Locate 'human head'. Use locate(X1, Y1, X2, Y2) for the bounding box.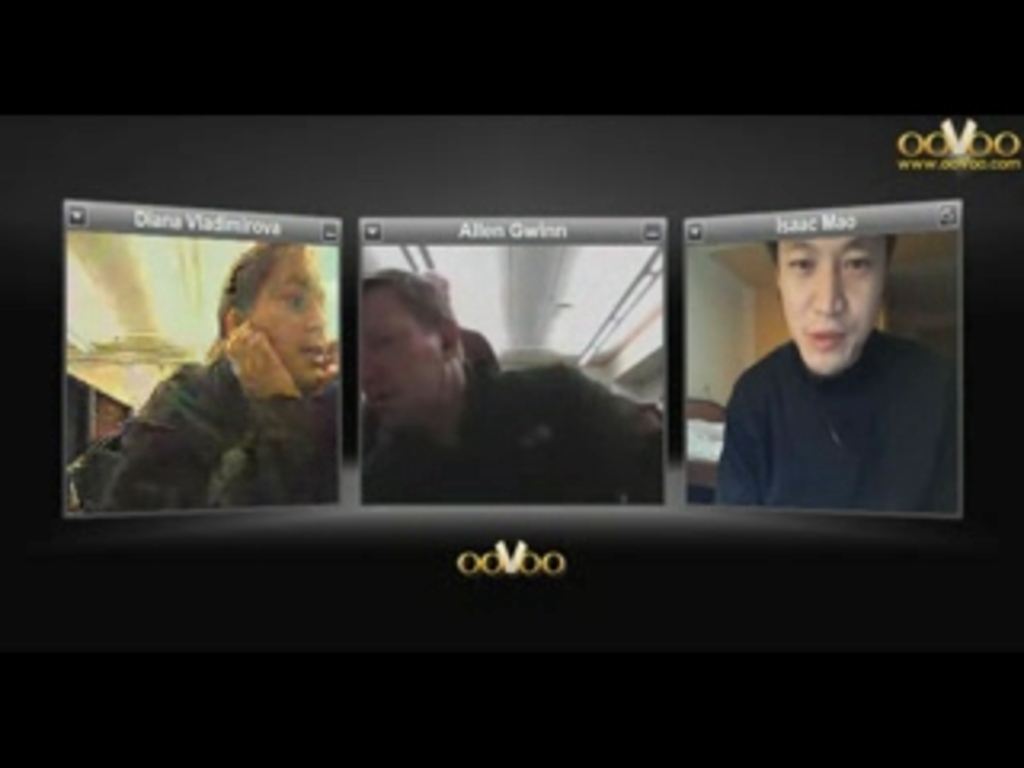
locate(221, 246, 323, 384).
